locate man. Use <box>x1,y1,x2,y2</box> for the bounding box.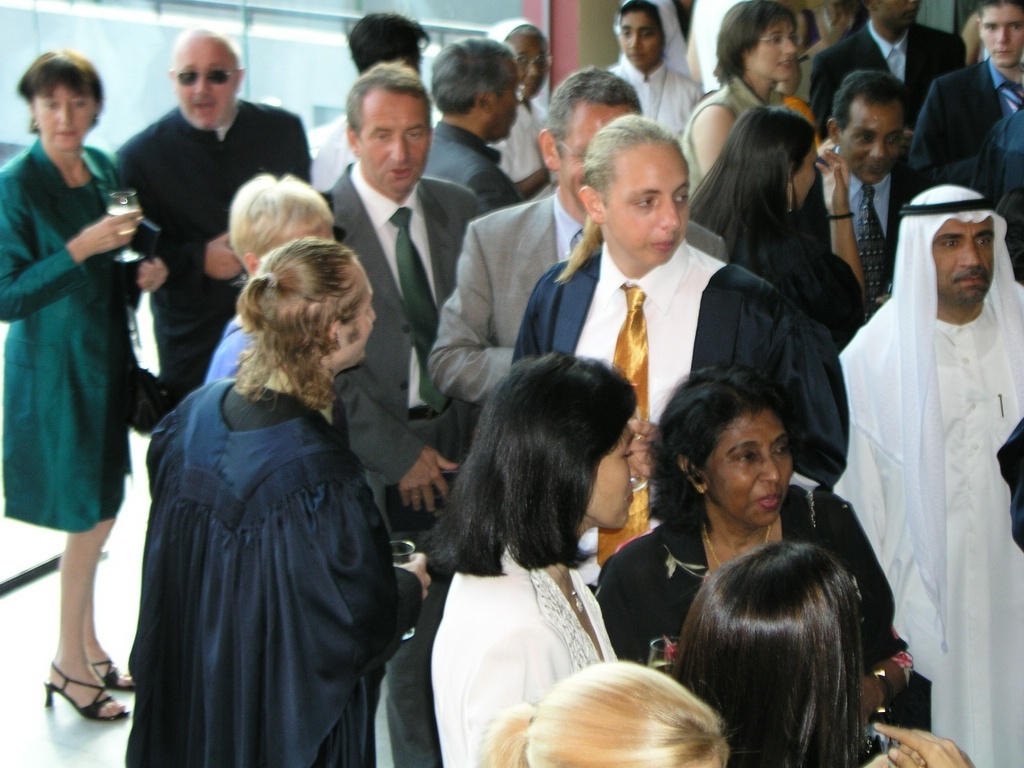
<box>419,33,525,215</box>.
